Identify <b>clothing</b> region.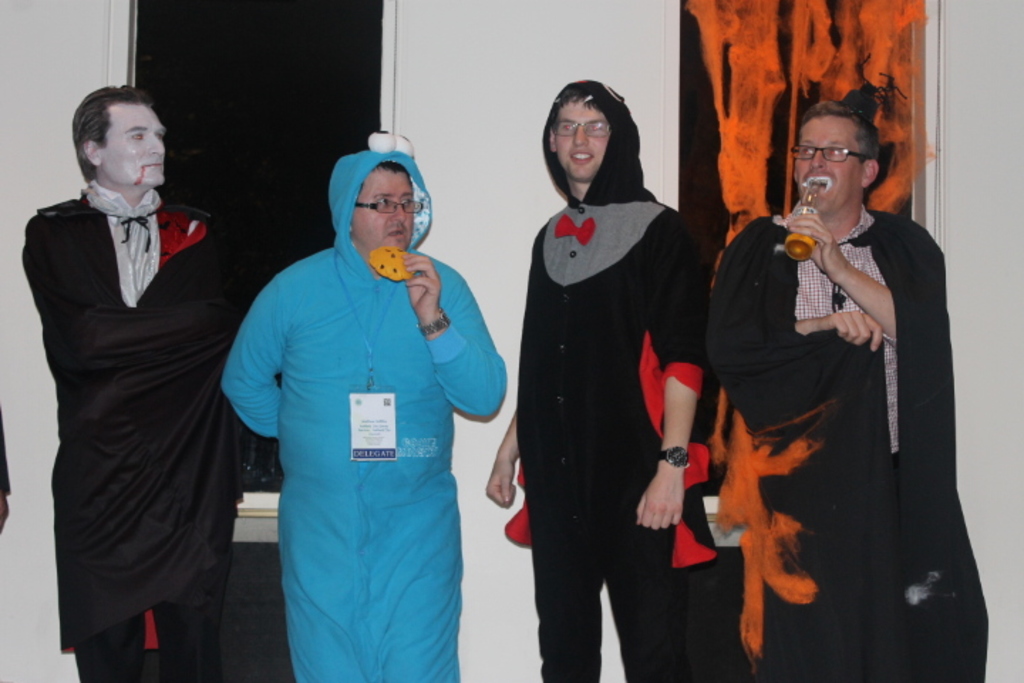
Region: bbox(212, 188, 502, 666).
